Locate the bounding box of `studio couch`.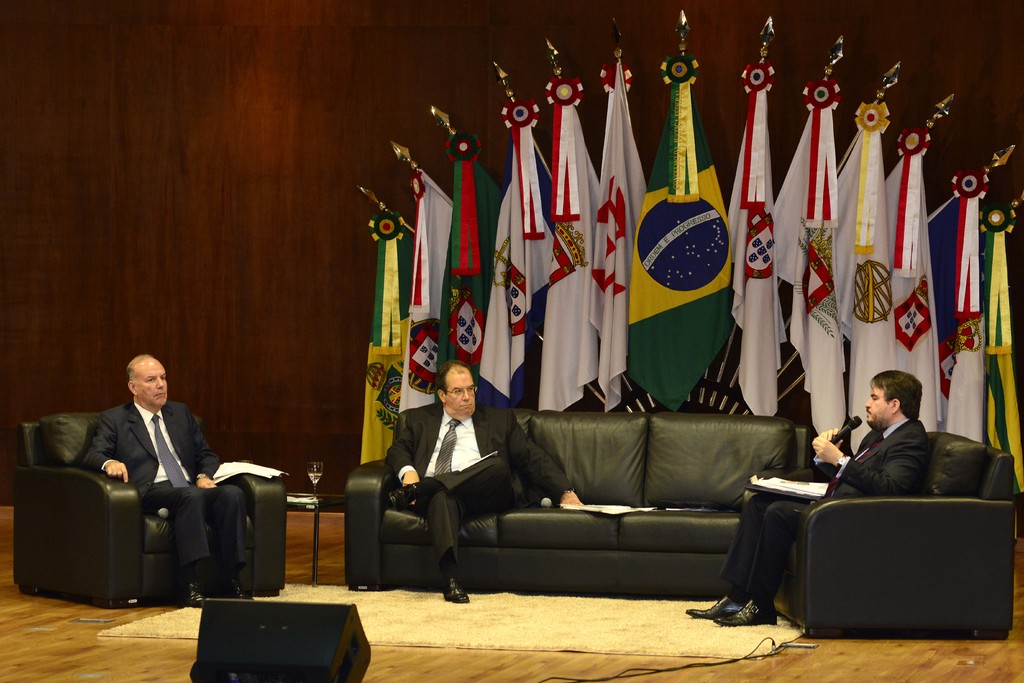
Bounding box: <box>801,419,1021,641</box>.
